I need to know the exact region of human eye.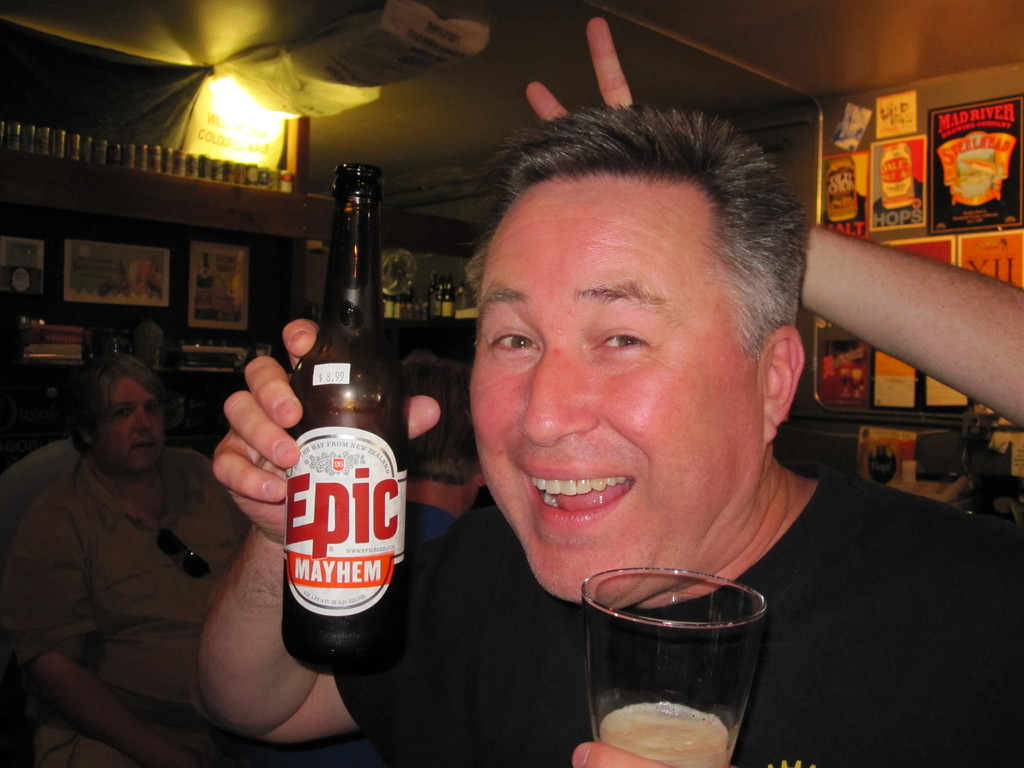
Region: x1=487 y1=328 x2=540 y2=360.
